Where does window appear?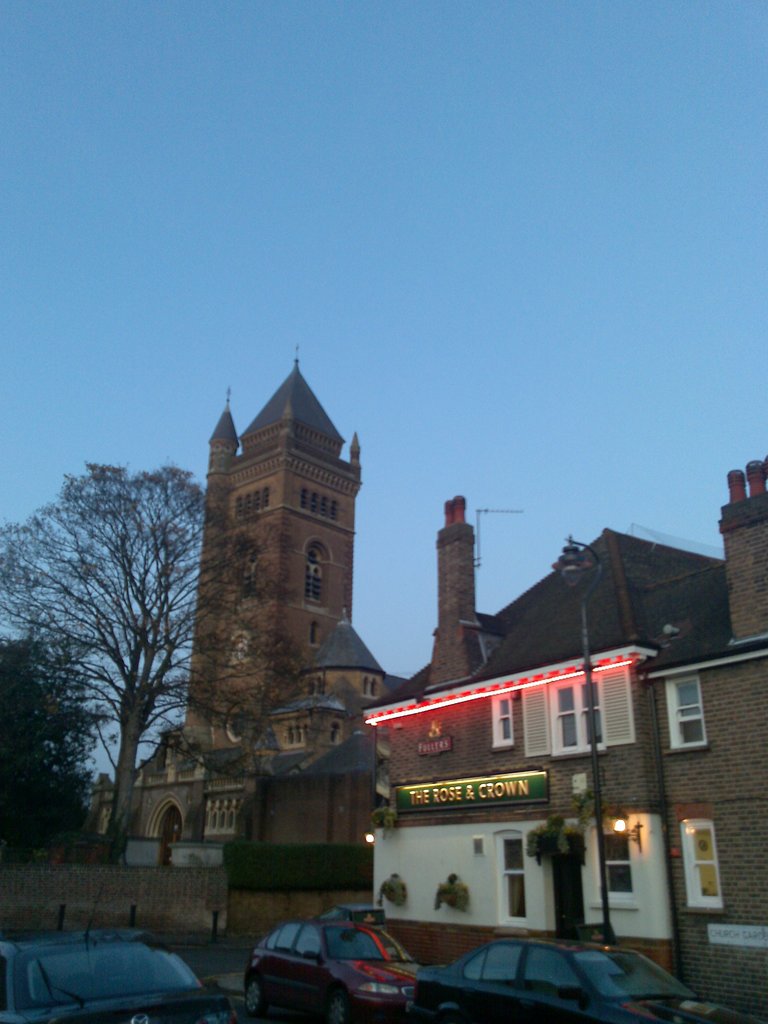
Appears at rect(303, 722, 310, 741).
